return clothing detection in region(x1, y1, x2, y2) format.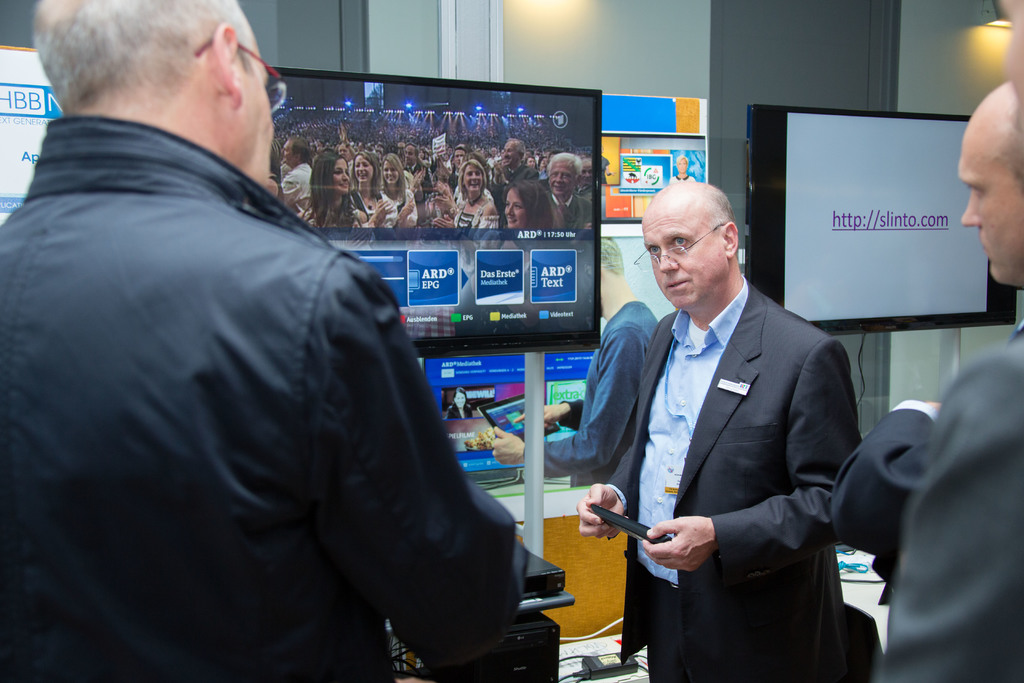
region(486, 158, 499, 169).
